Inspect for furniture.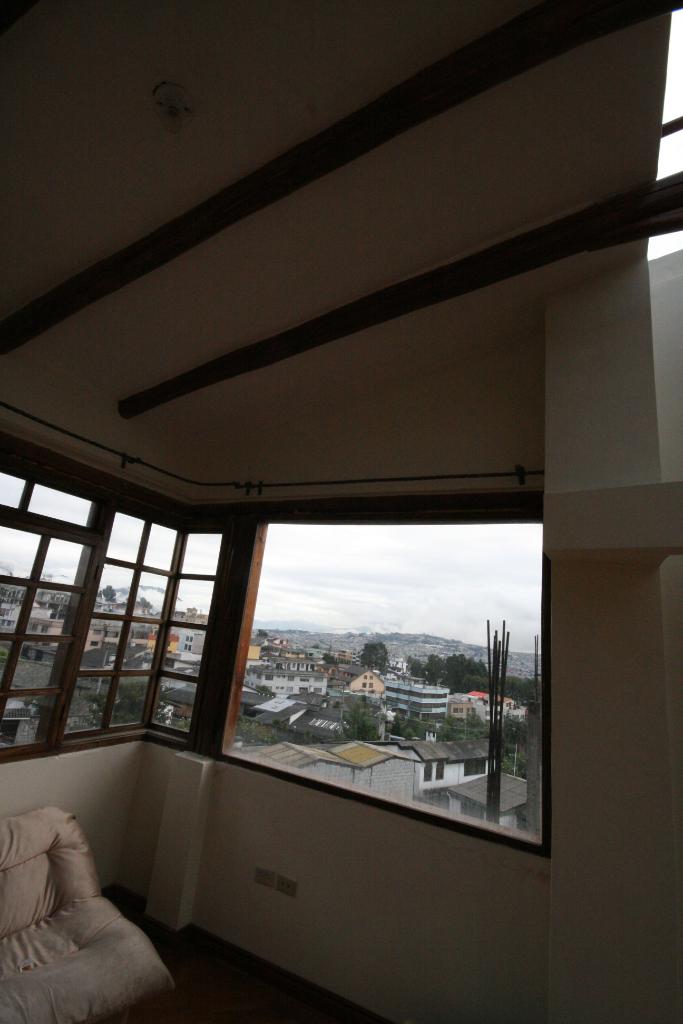
Inspection: [x1=0, y1=808, x2=182, y2=1023].
